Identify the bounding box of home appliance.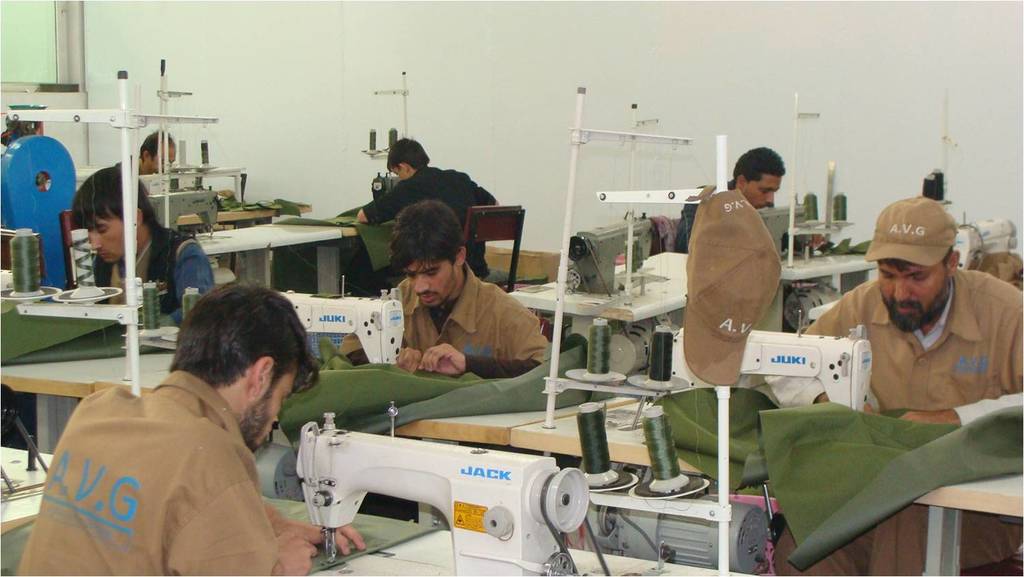
detection(143, 183, 218, 232).
